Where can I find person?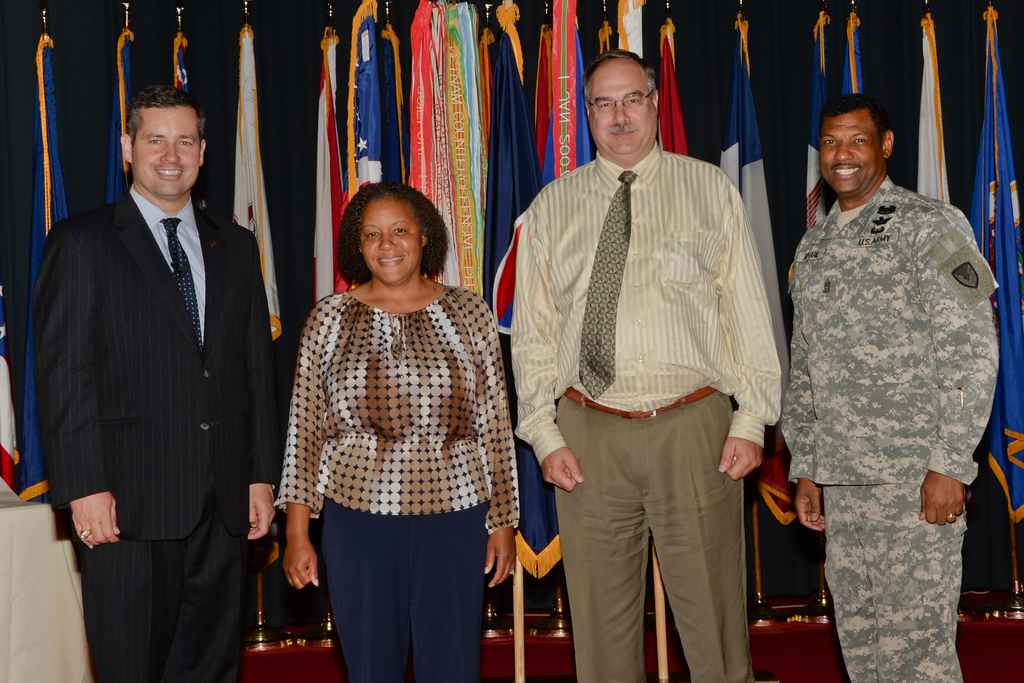
You can find it at box(508, 44, 786, 682).
